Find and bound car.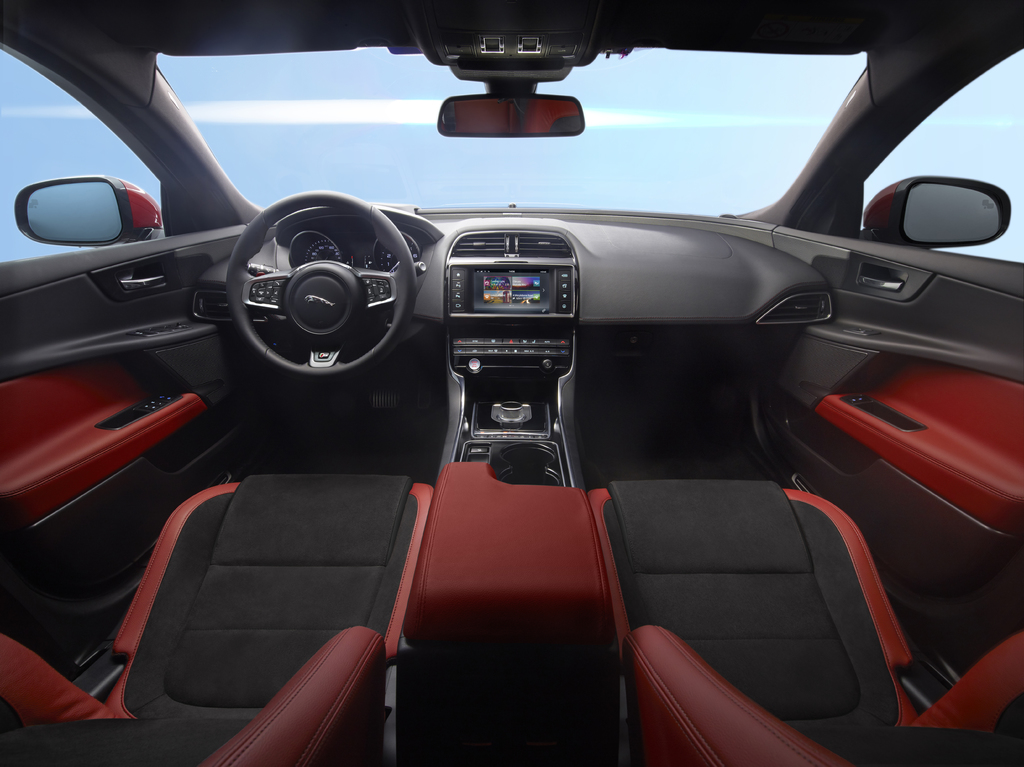
Bound: box(1, 1, 1023, 766).
